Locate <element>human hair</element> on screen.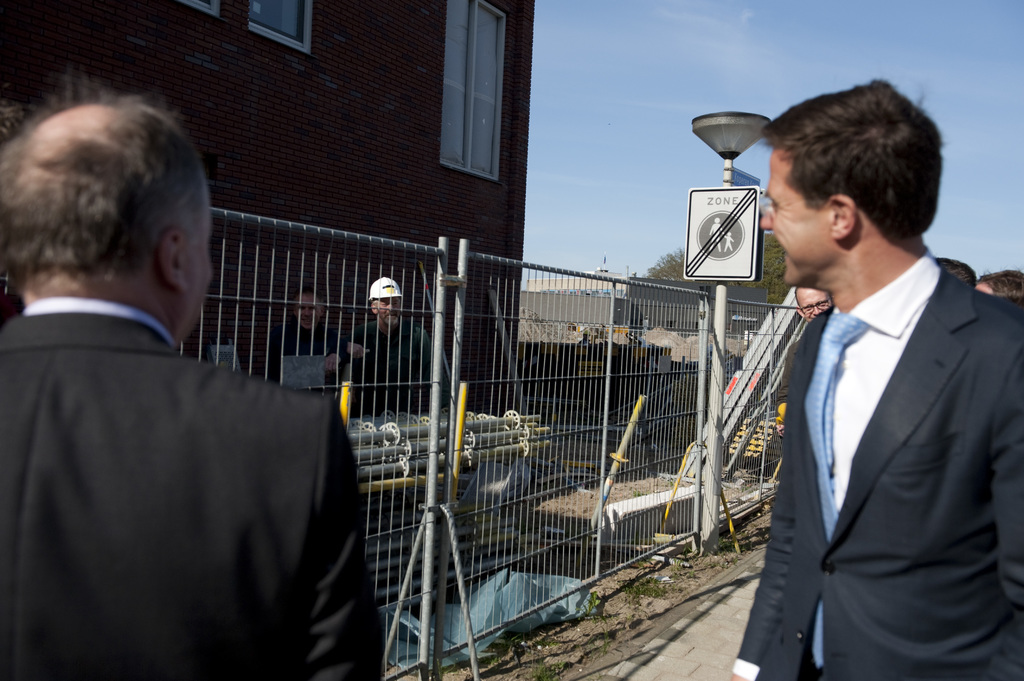
On screen at box=[937, 259, 982, 293].
